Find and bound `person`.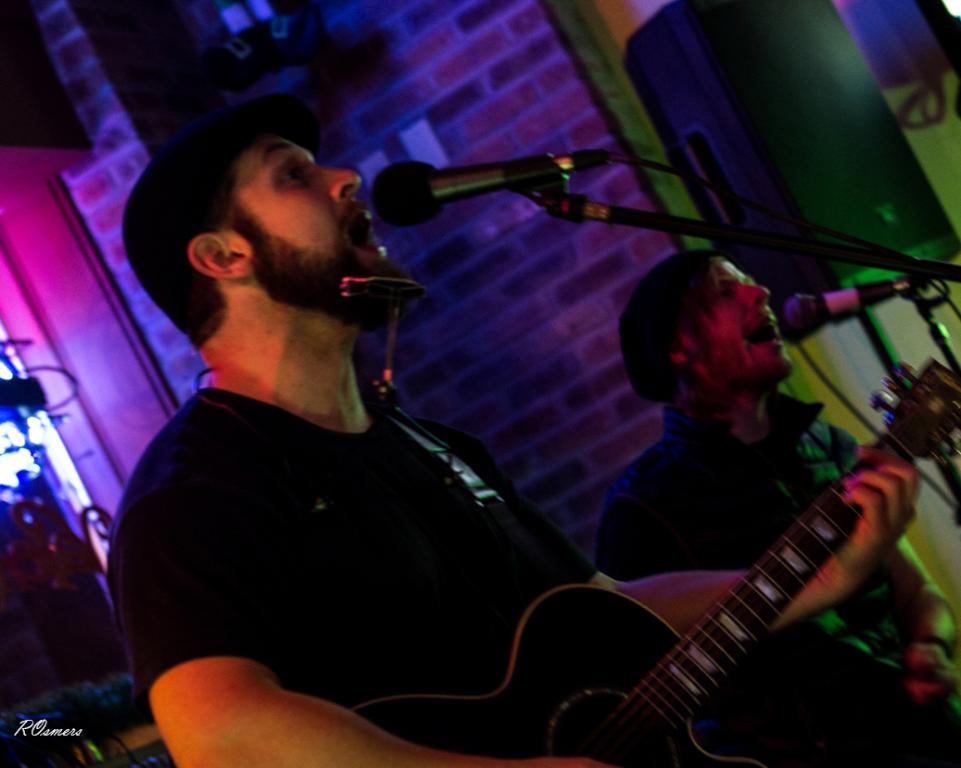
Bound: 588,243,959,706.
